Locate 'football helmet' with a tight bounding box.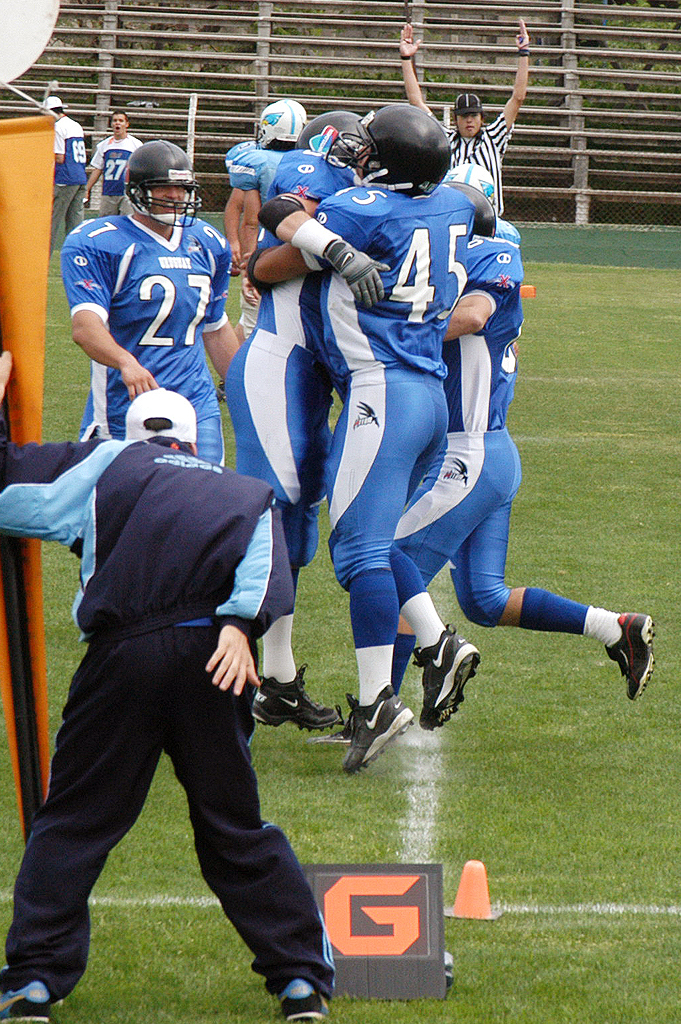
(x1=342, y1=101, x2=450, y2=207).
